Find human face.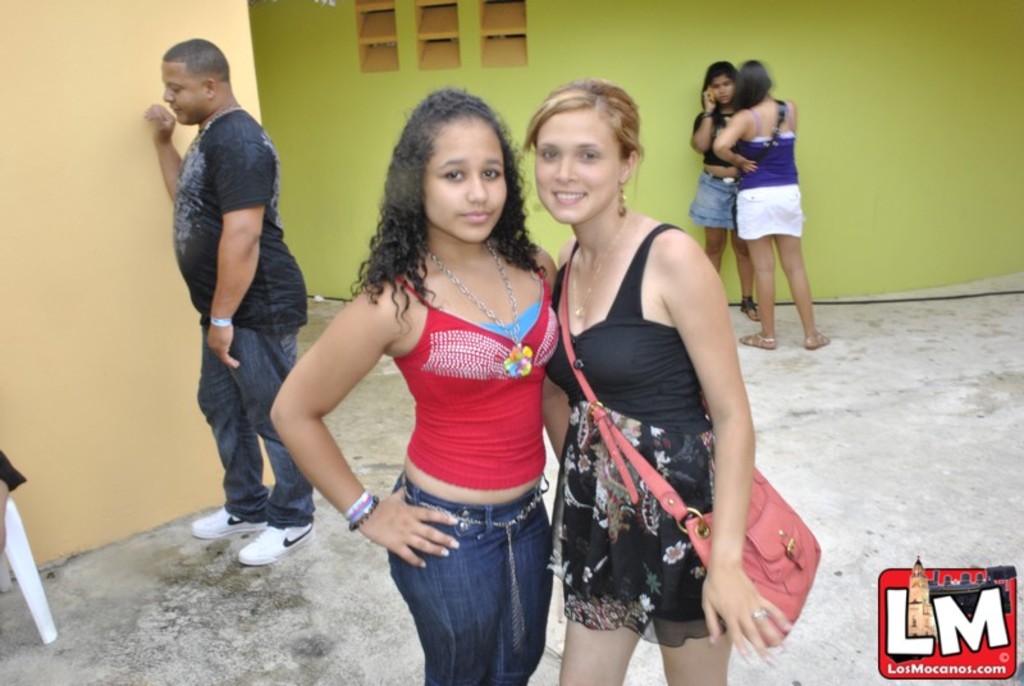
[712, 77, 737, 106].
